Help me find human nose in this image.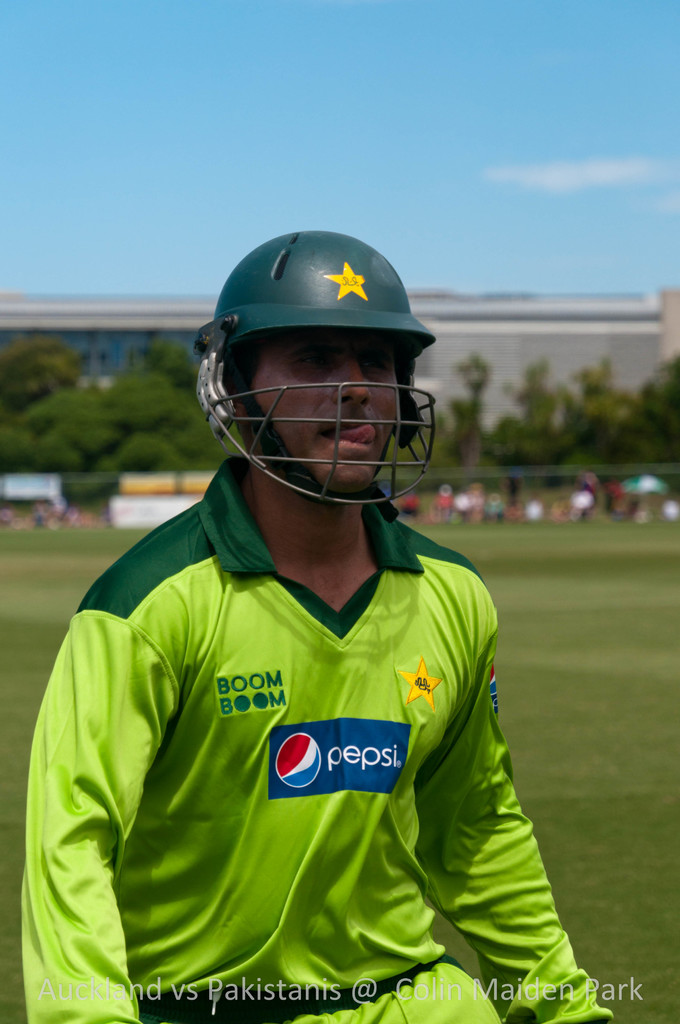
Found it: BBox(327, 360, 374, 404).
